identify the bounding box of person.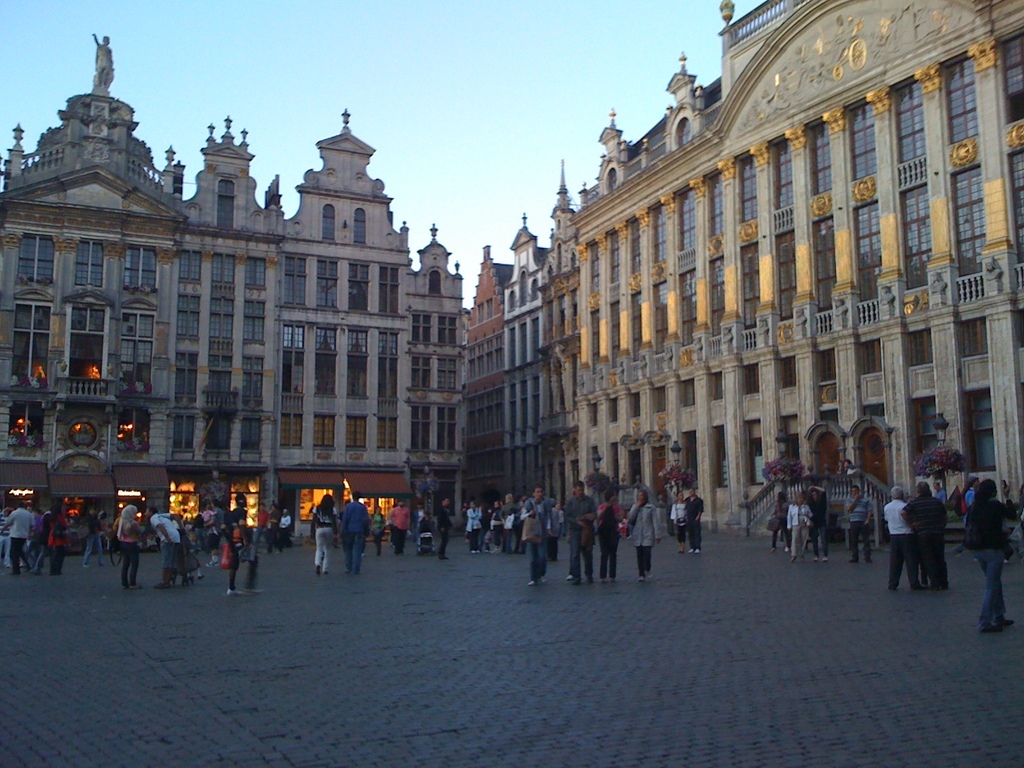
(x1=113, y1=499, x2=151, y2=598).
